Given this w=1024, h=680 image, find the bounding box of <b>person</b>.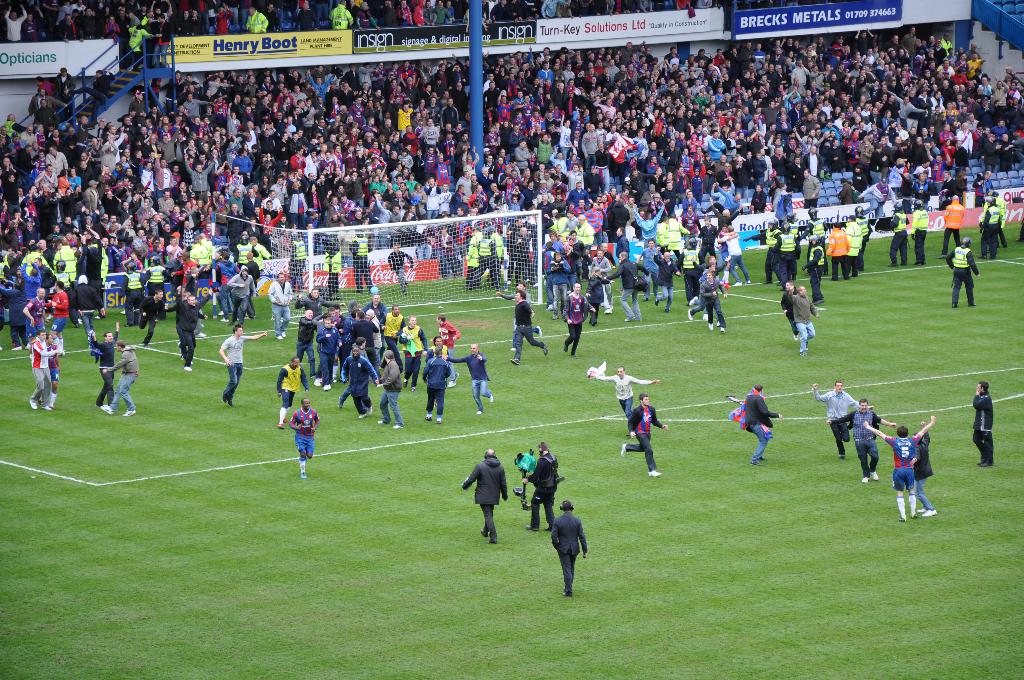
select_region(140, 284, 170, 346).
